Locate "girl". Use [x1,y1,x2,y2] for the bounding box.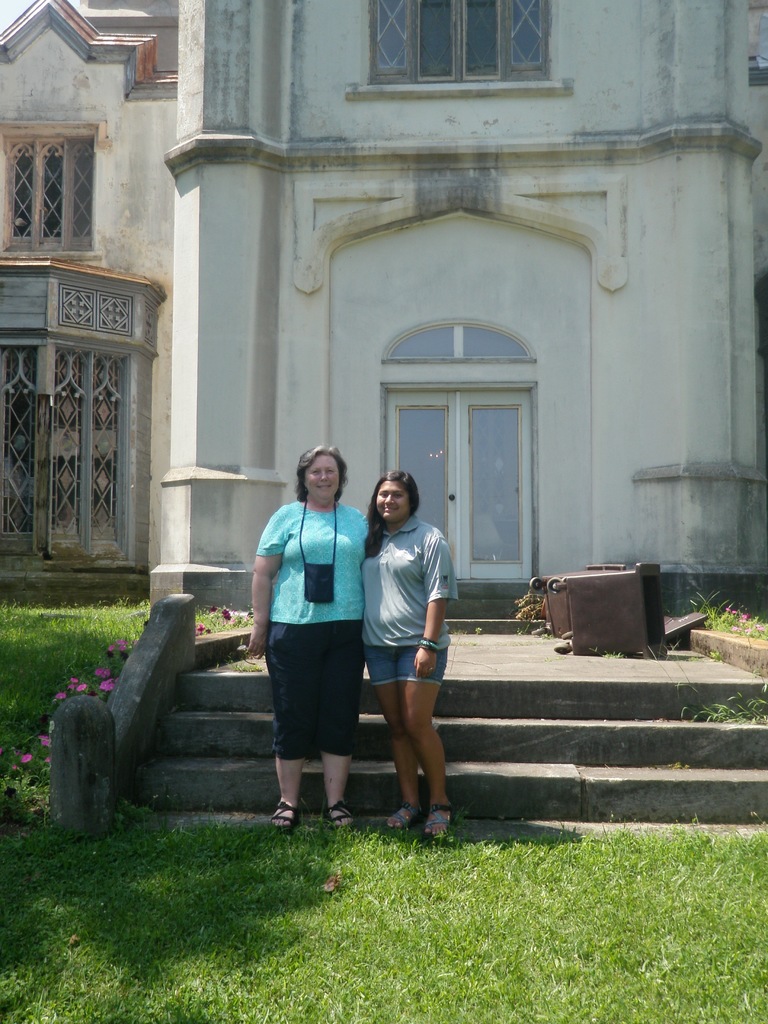
[362,472,455,853].
